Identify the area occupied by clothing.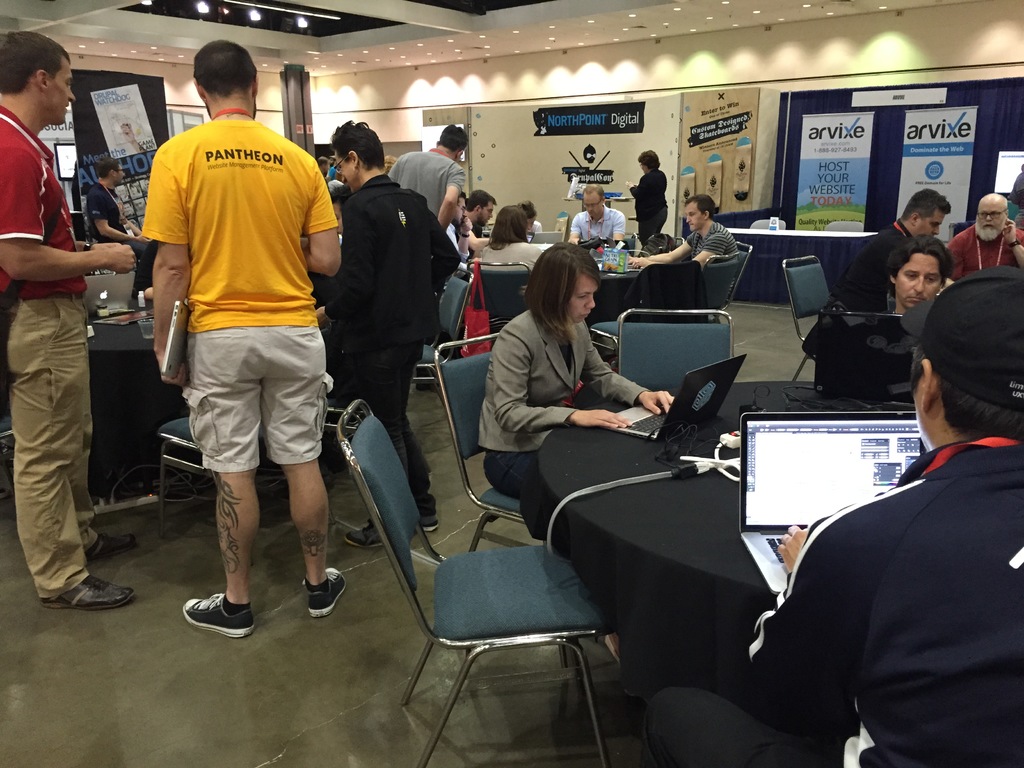
Area: BBox(0, 105, 88, 606).
